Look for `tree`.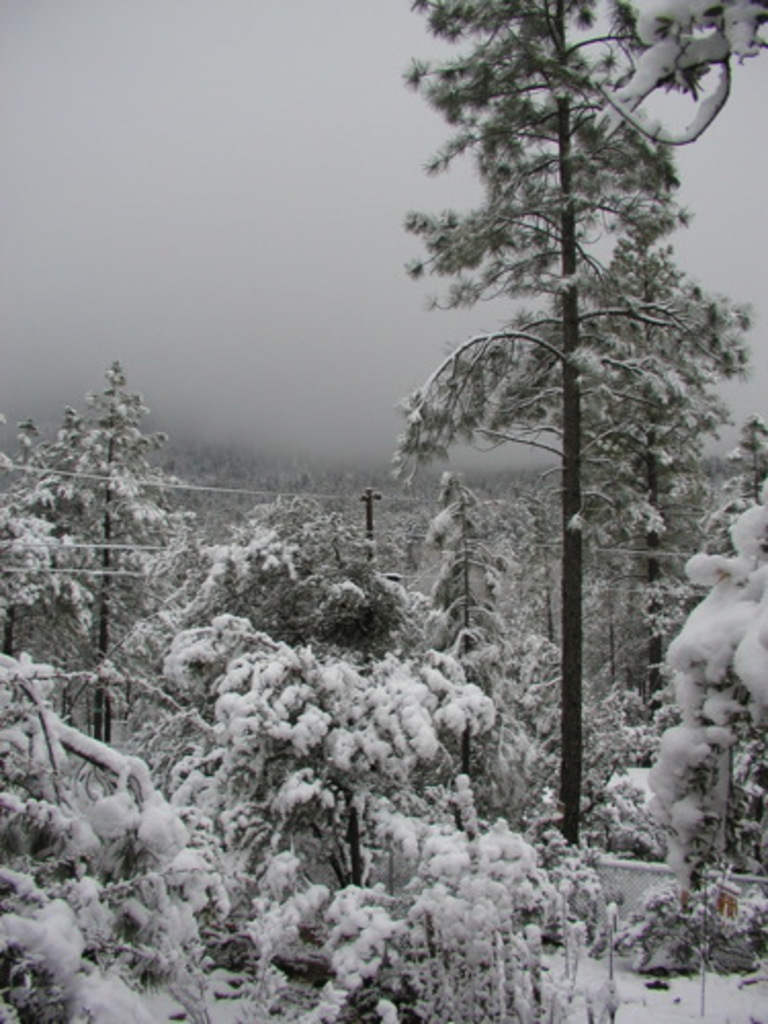
Found: {"left": 408, "top": 471, "right": 530, "bottom": 655}.
